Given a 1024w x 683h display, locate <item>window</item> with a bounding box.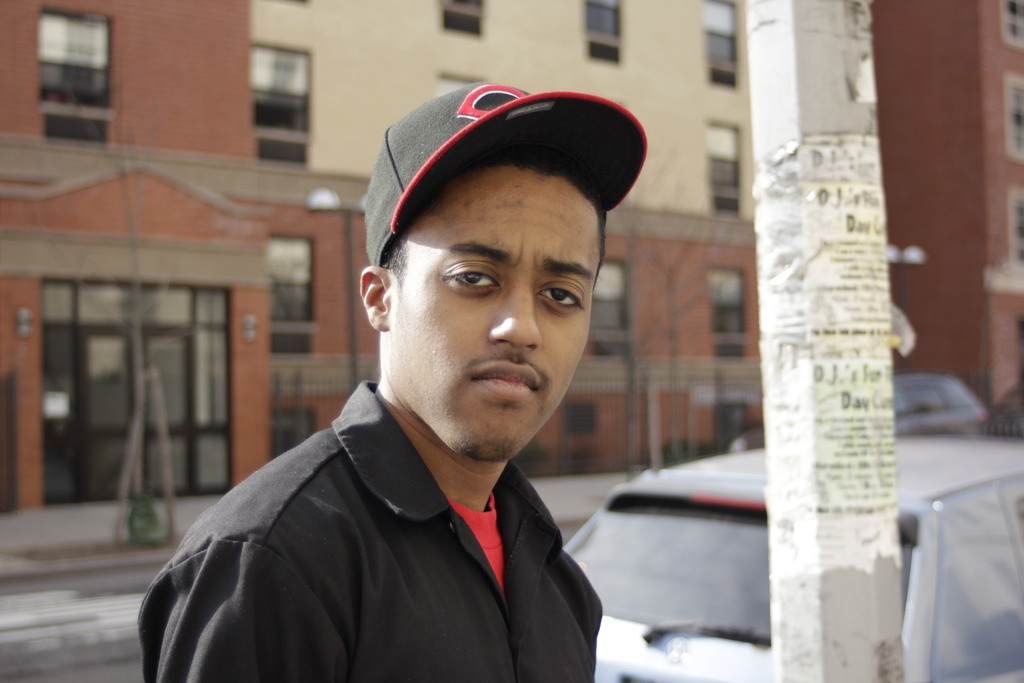
Located: box=[438, 0, 483, 41].
